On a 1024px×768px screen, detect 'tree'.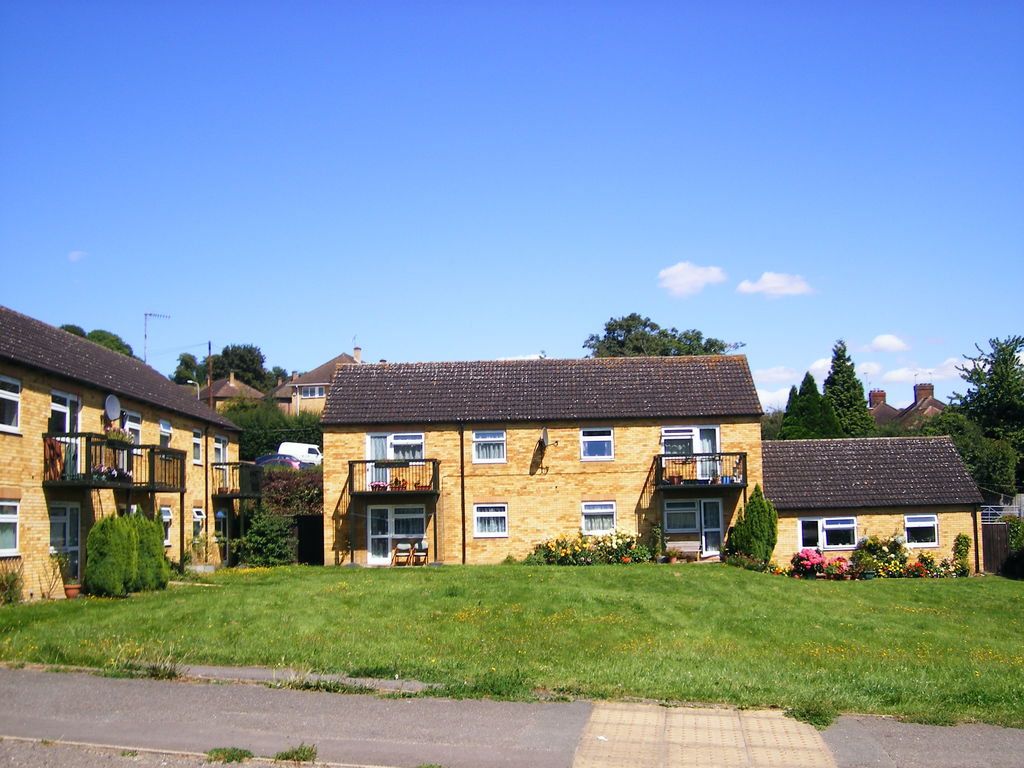
bbox=(266, 364, 291, 388).
